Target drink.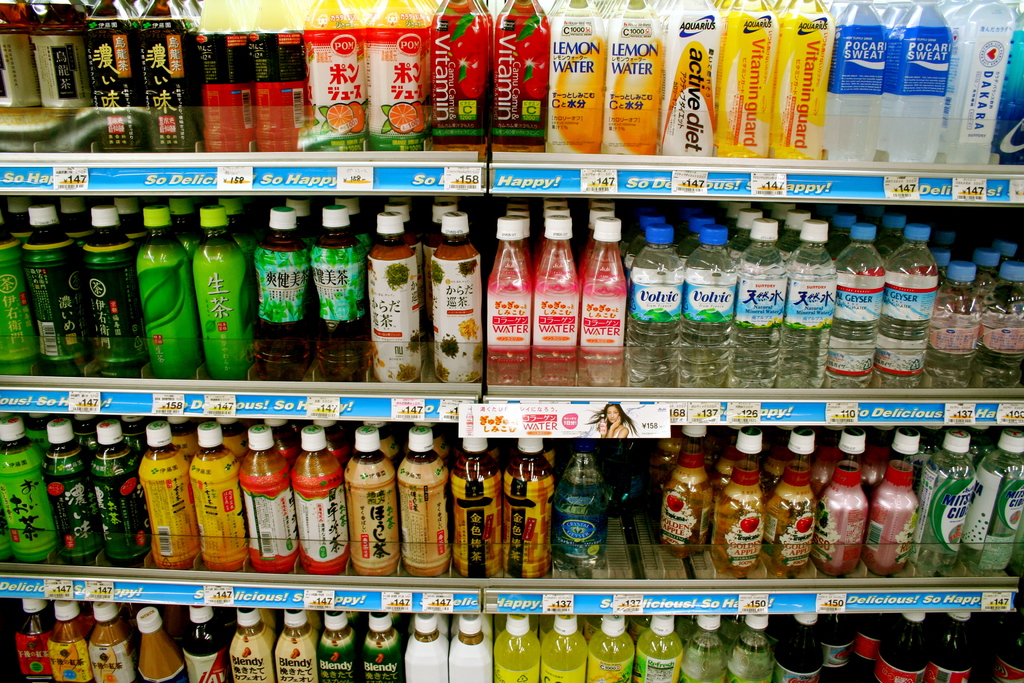
Target region: detection(135, 201, 202, 377).
